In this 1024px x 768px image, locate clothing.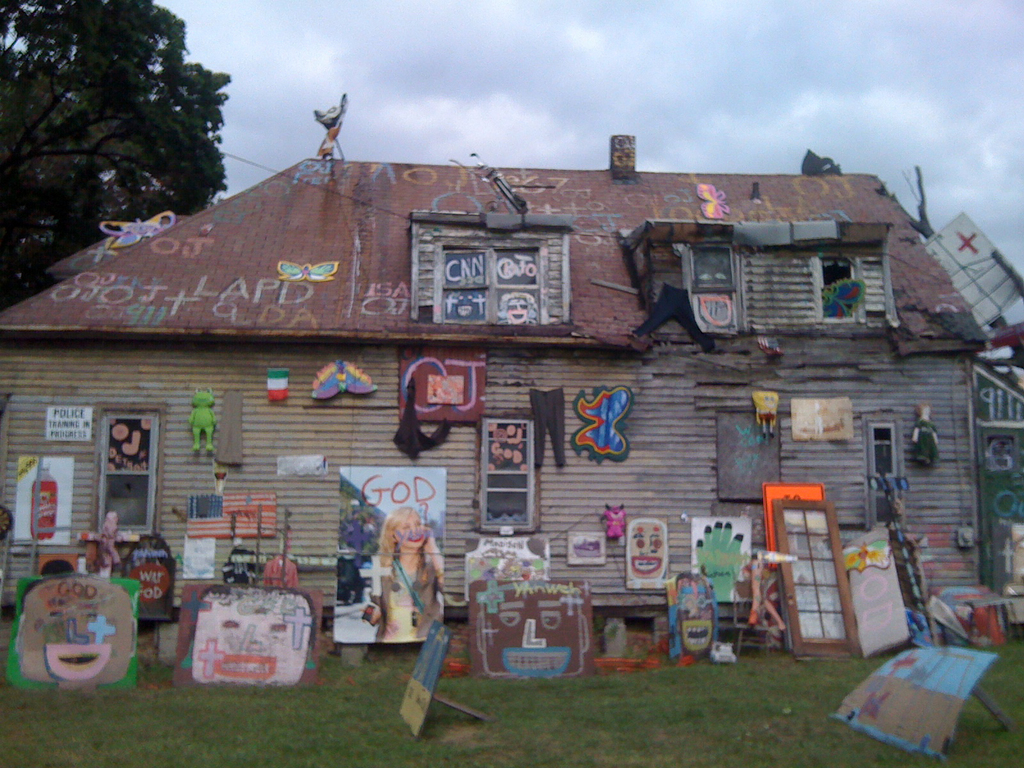
Bounding box: [left=914, top=415, right=941, bottom=466].
